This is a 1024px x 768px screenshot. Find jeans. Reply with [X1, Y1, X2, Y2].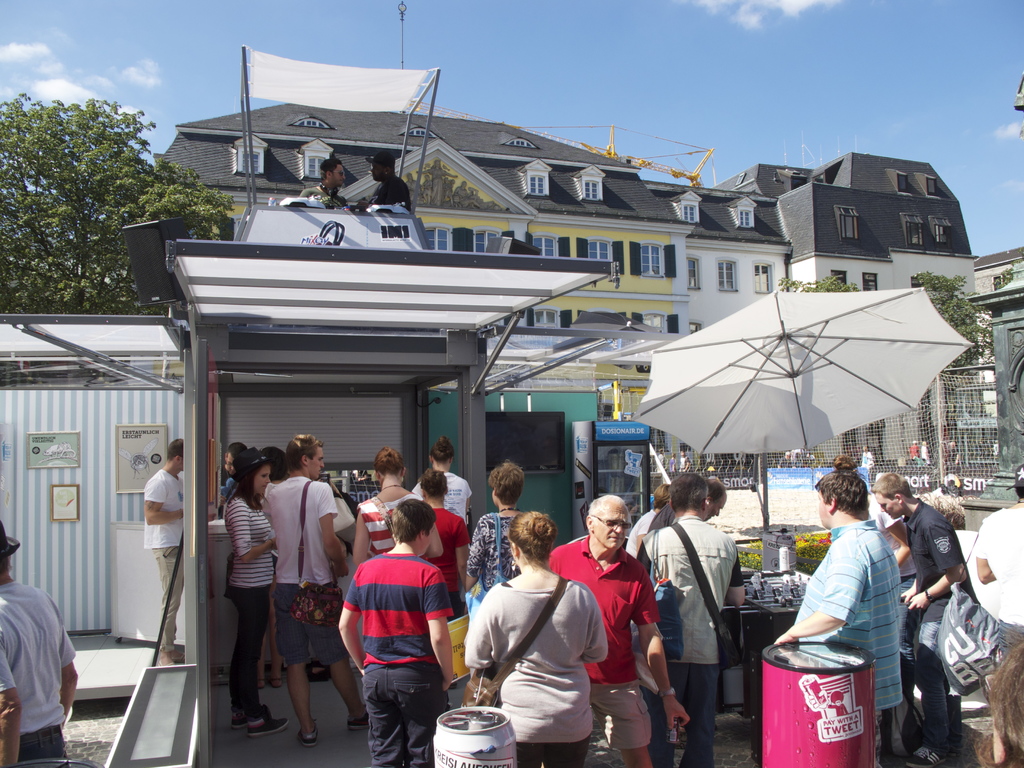
[900, 646, 950, 760].
